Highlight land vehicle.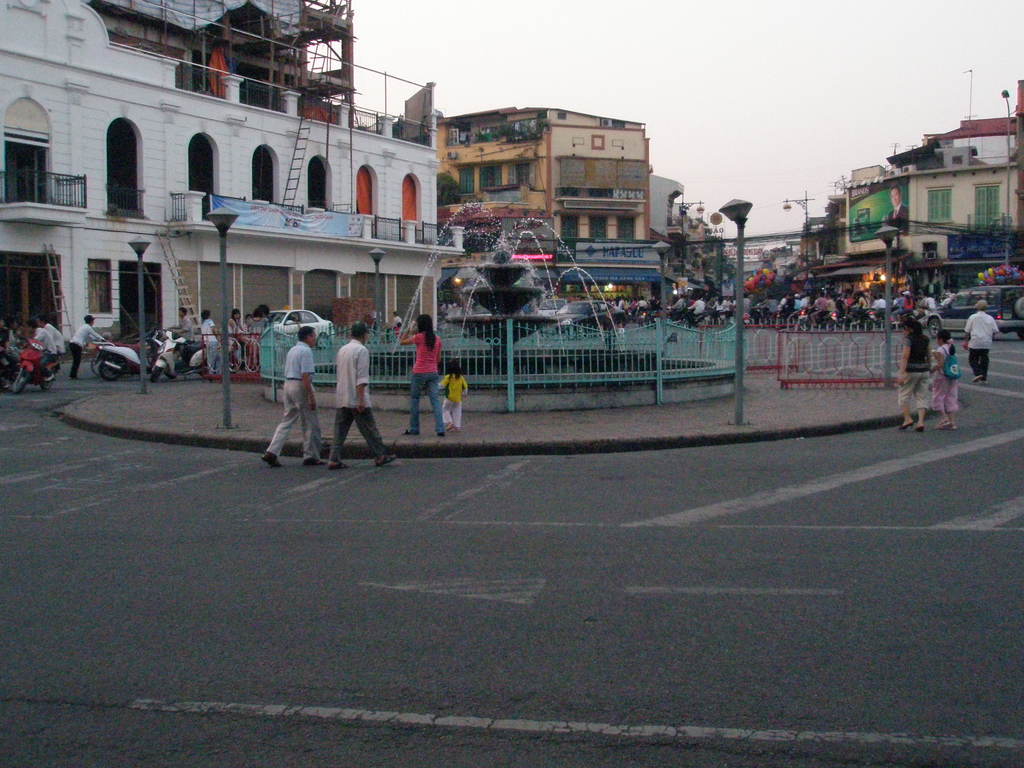
Highlighted region: bbox=[269, 304, 333, 352].
